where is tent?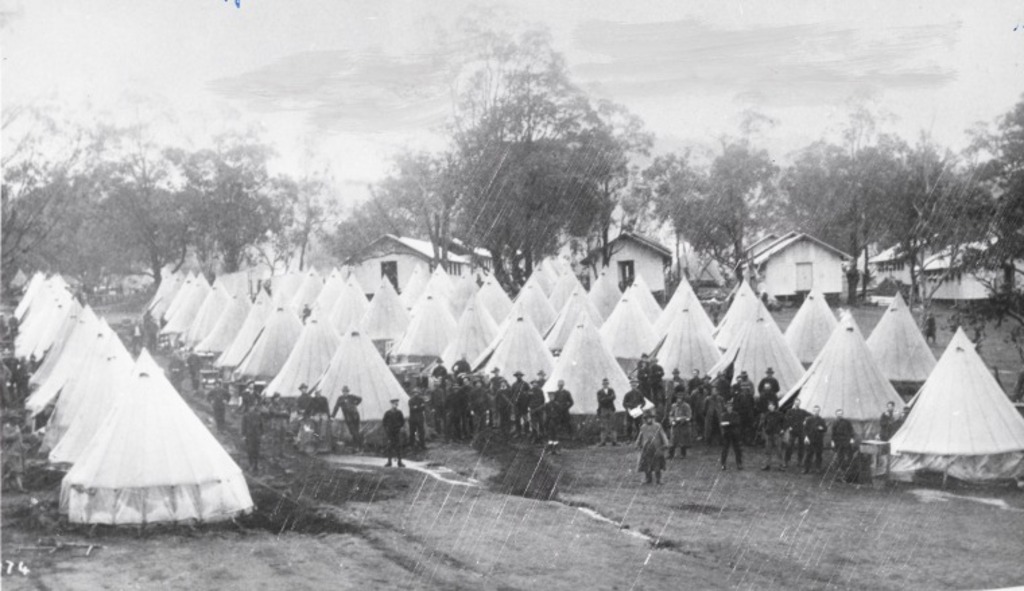
rect(597, 292, 655, 361).
